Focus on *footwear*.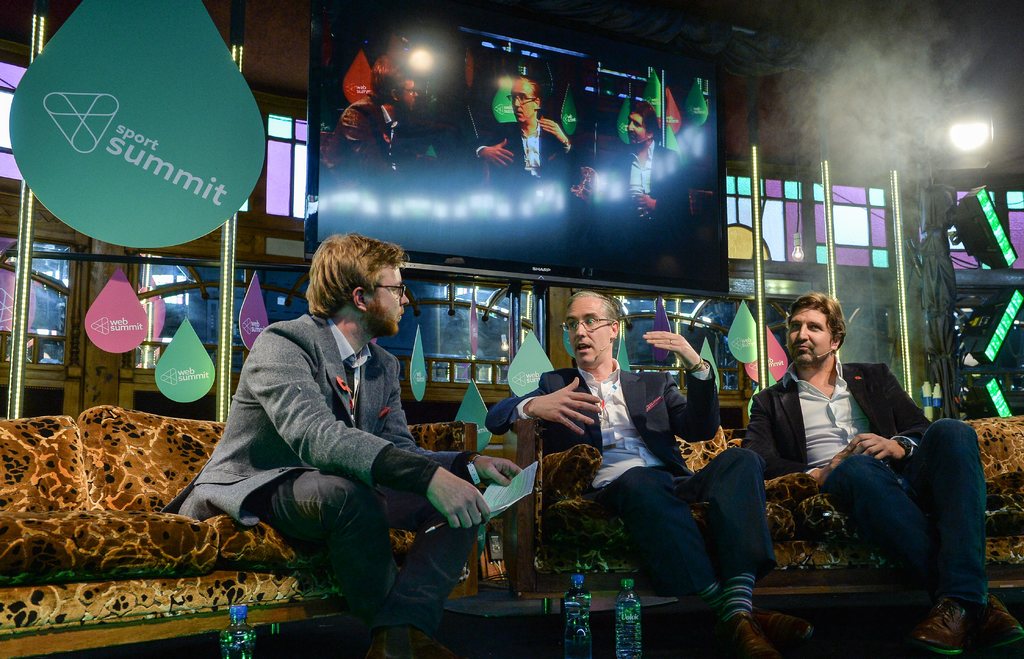
Focused at bbox=(973, 595, 1023, 653).
